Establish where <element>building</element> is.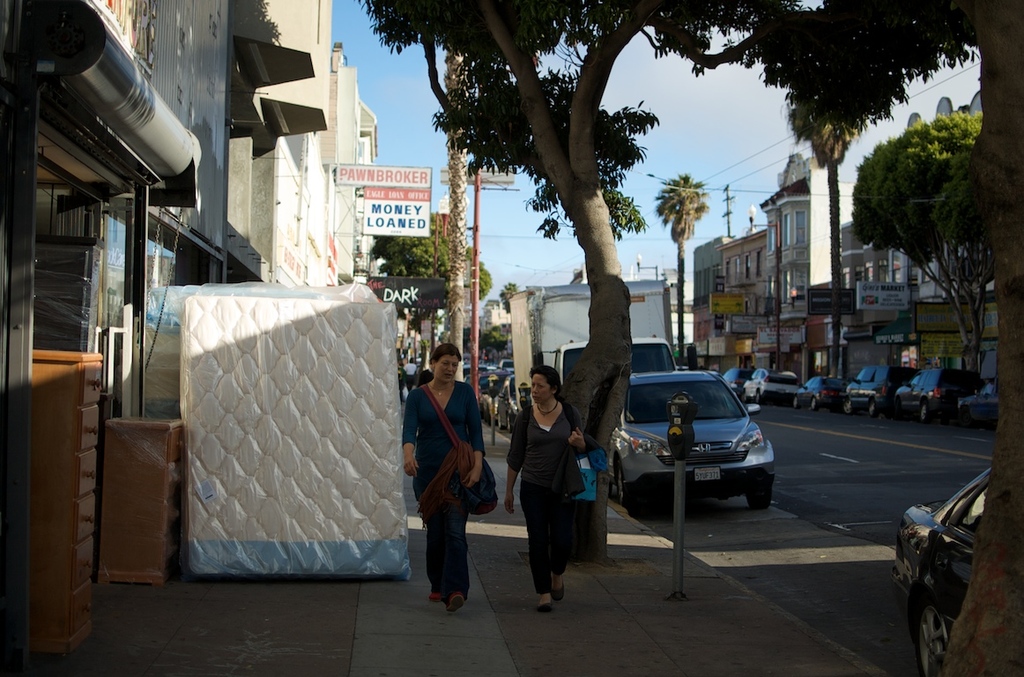
Established at <box>0,0,390,676</box>.
